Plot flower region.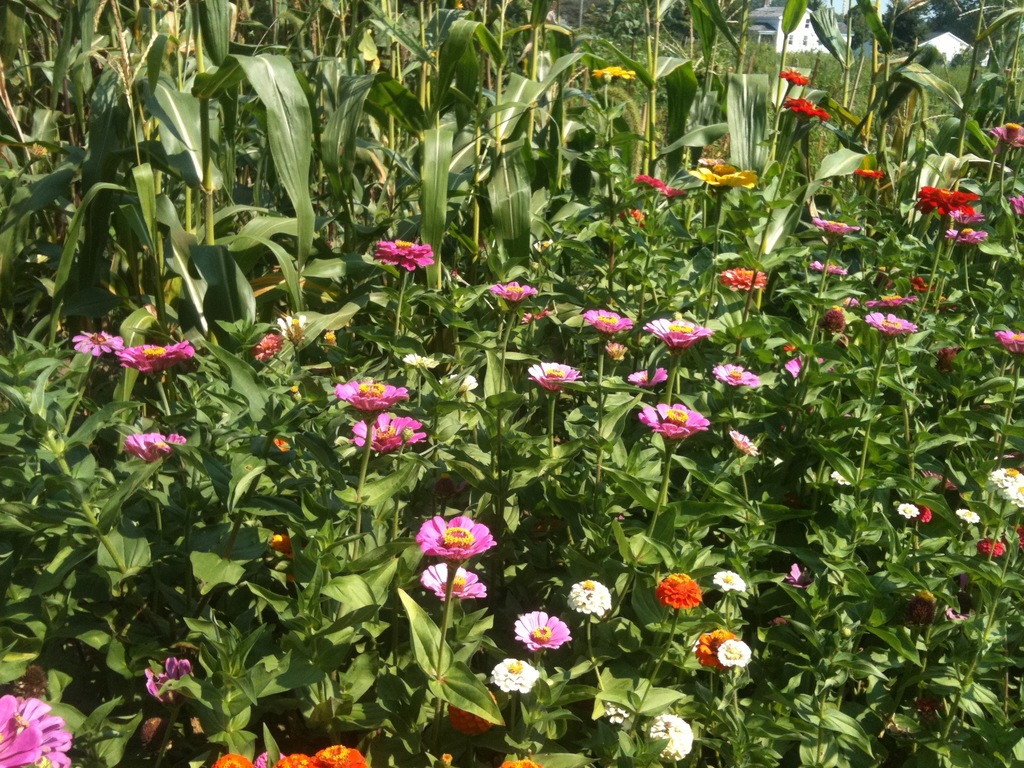
Plotted at select_region(692, 627, 733, 671).
